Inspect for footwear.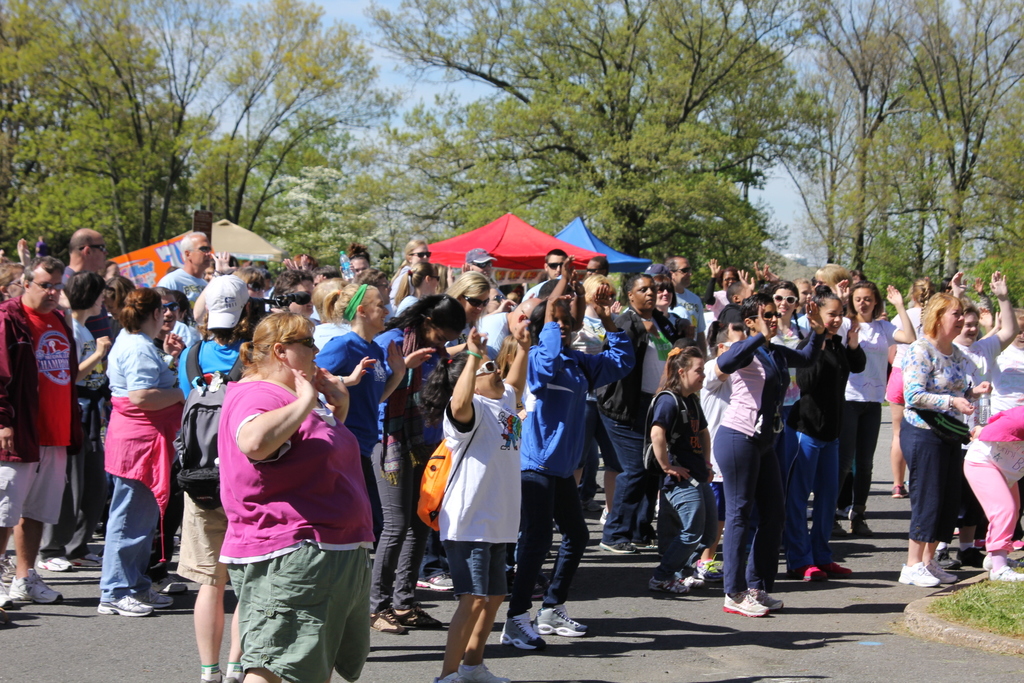
Inspection: 579 499 600 511.
